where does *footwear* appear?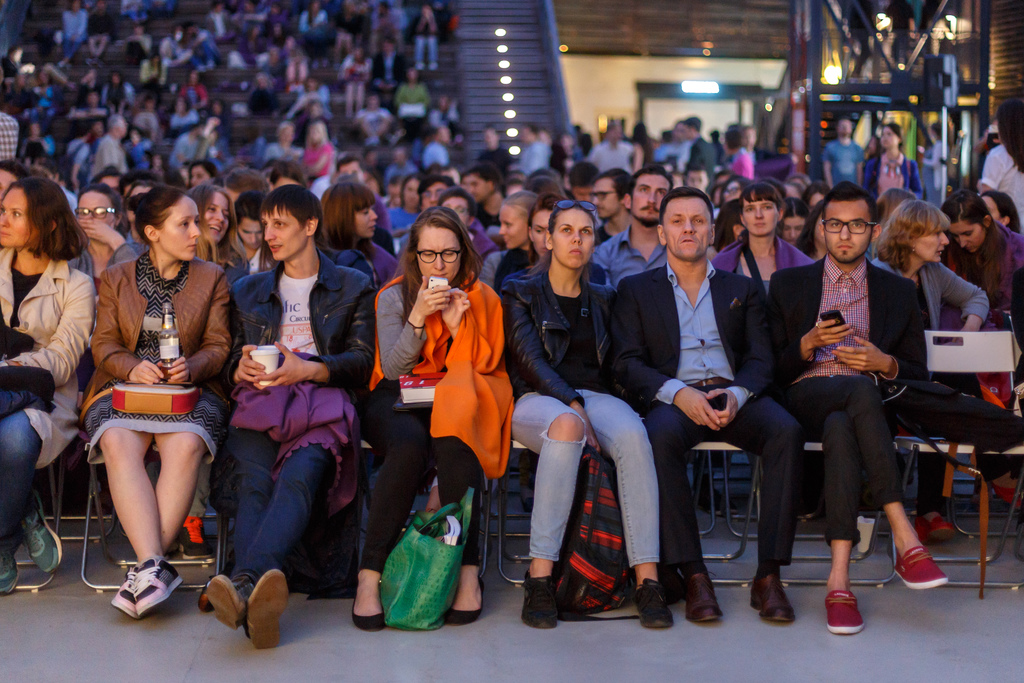
Appears at l=207, t=570, r=259, b=630.
